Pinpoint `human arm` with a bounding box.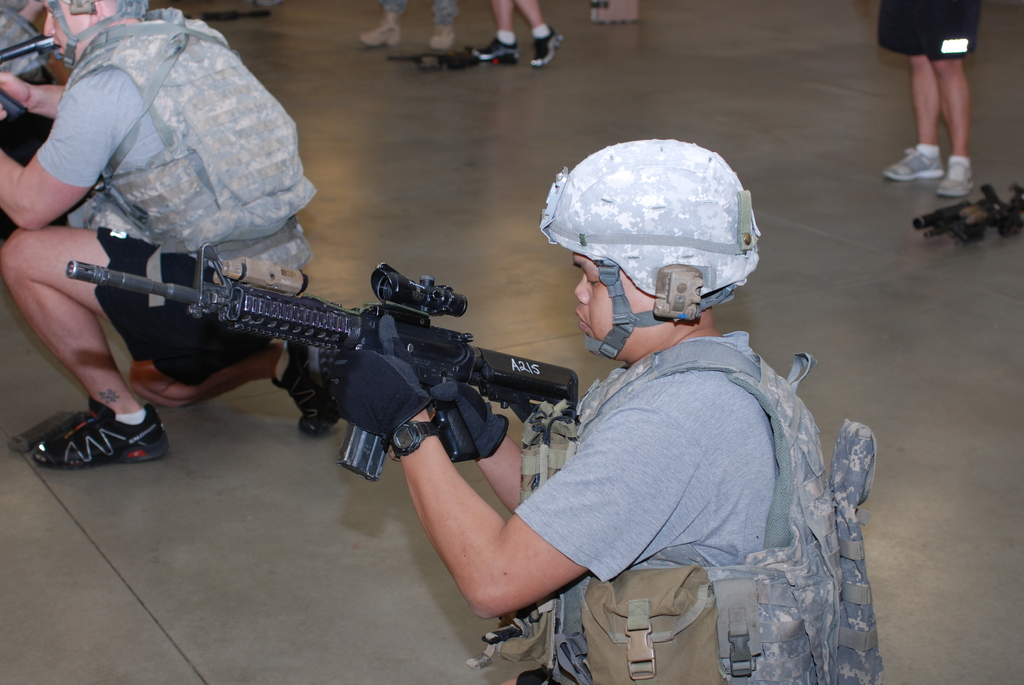
(0,59,155,235).
